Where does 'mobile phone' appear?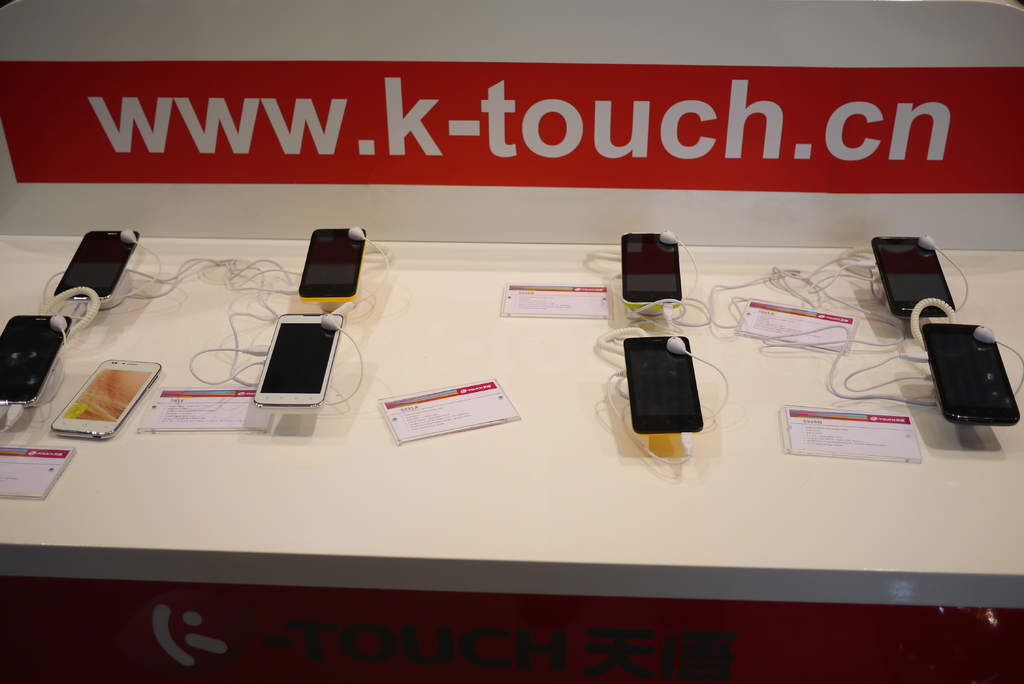
Appears at BBox(870, 234, 954, 319).
